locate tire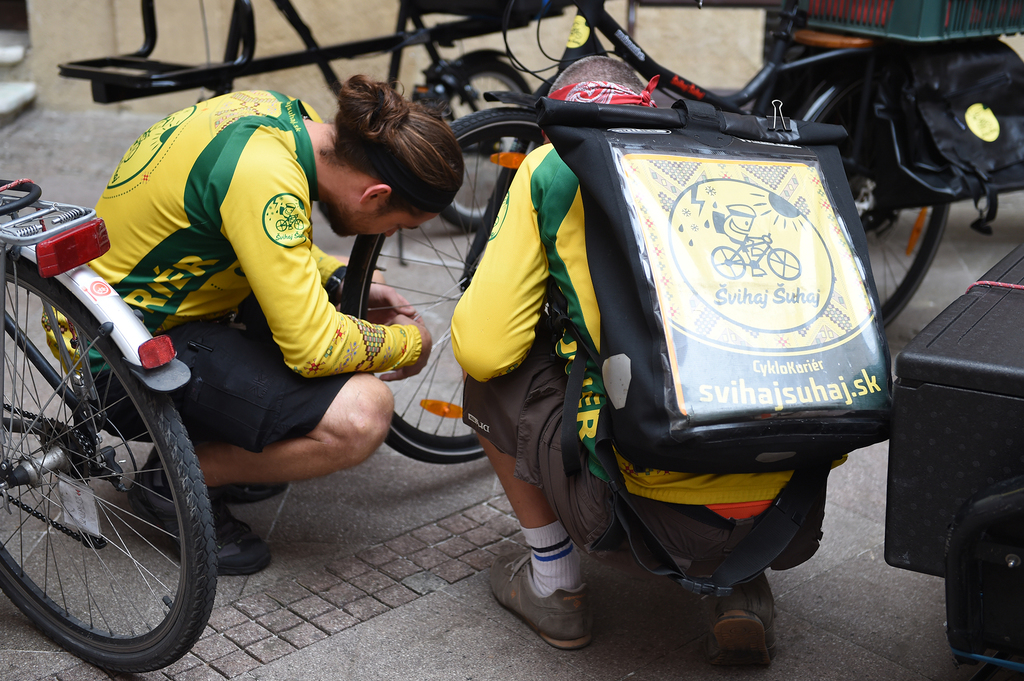
bbox(796, 52, 950, 328)
